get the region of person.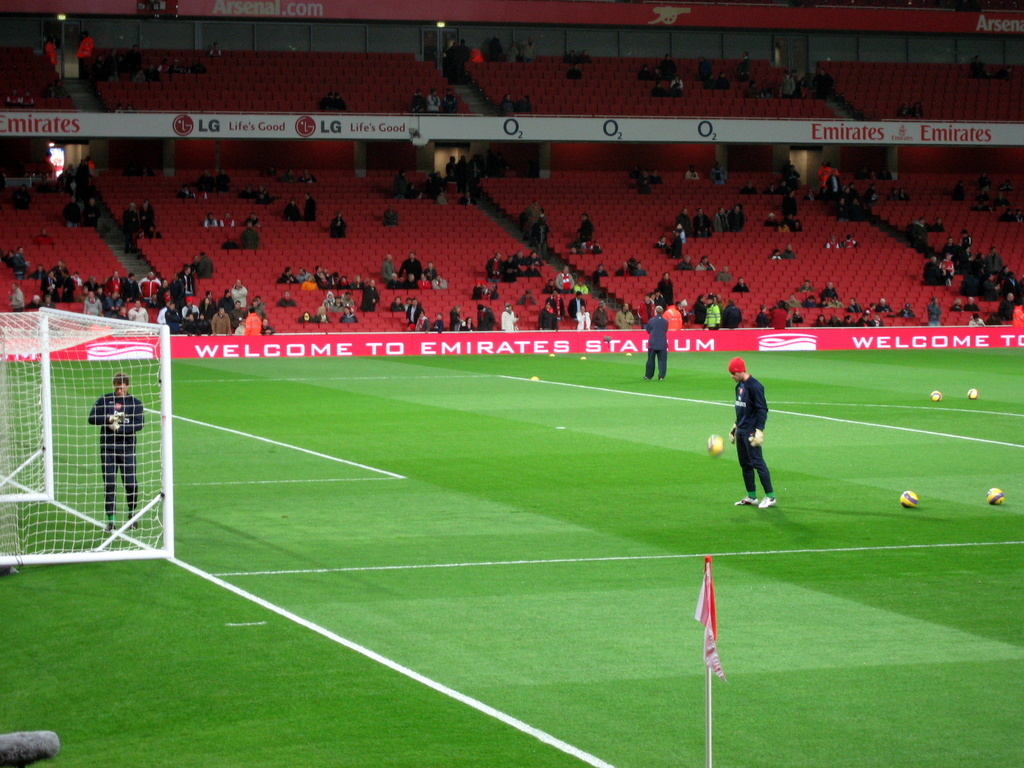
<box>745,70,831,102</box>.
